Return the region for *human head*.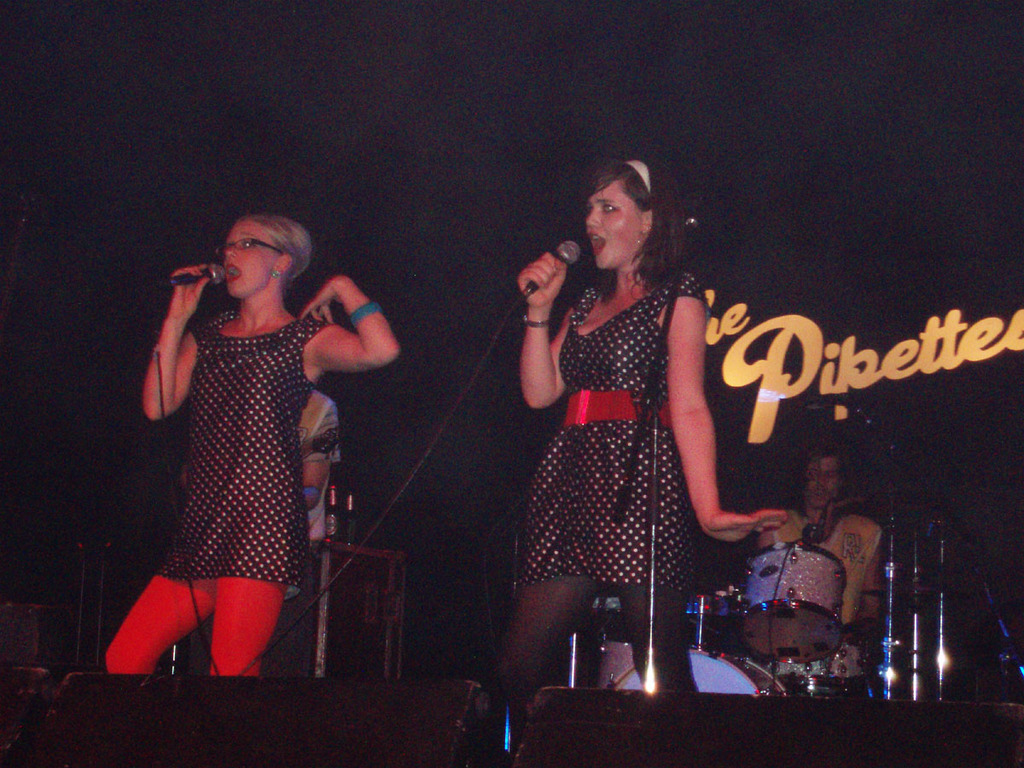
{"left": 792, "top": 442, "right": 851, "bottom": 512}.
